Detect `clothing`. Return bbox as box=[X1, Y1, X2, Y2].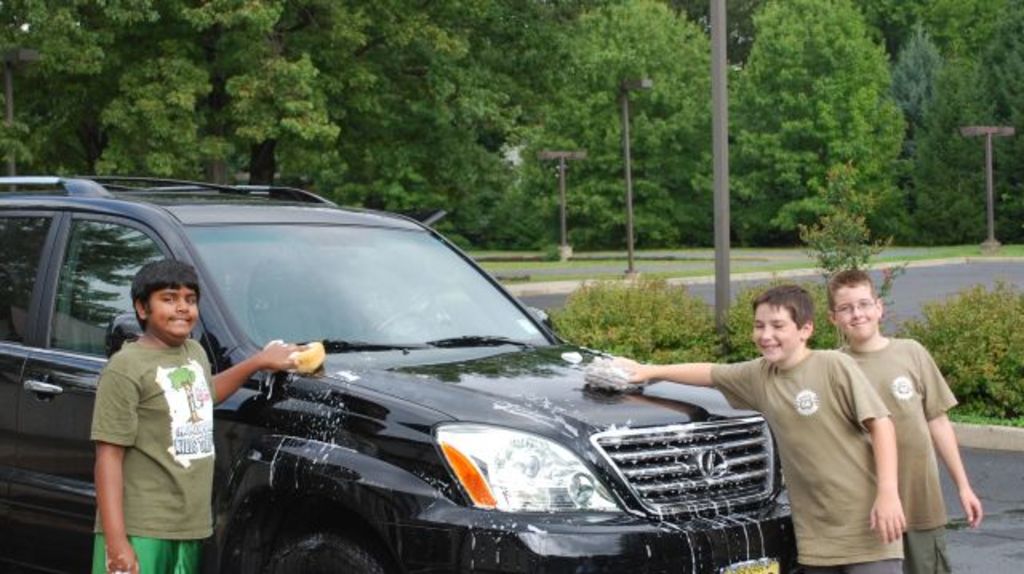
box=[710, 349, 909, 572].
